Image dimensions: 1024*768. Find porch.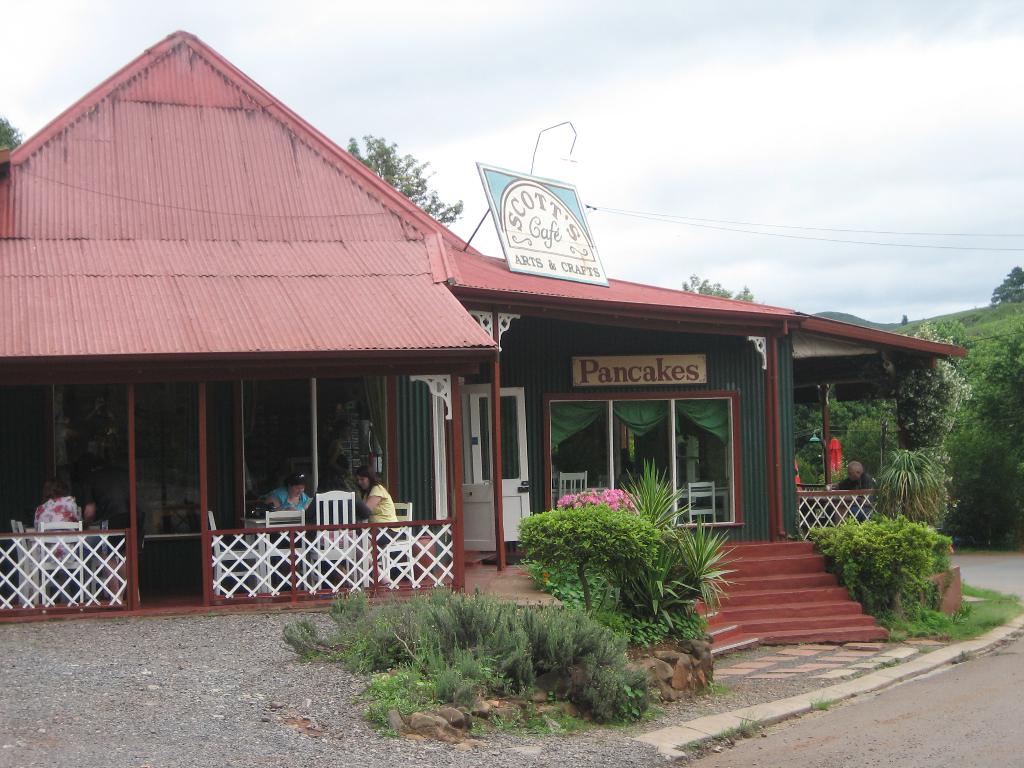
(left=765, top=484, right=894, bottom=547).
